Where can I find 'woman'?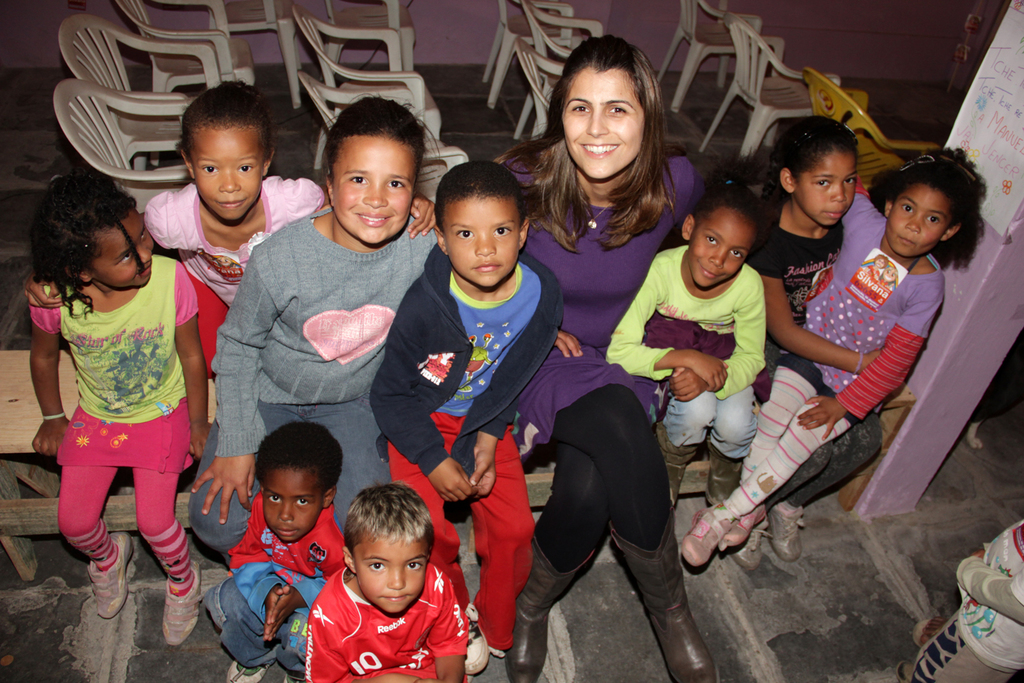
You can find it at (515,47,696,682).
